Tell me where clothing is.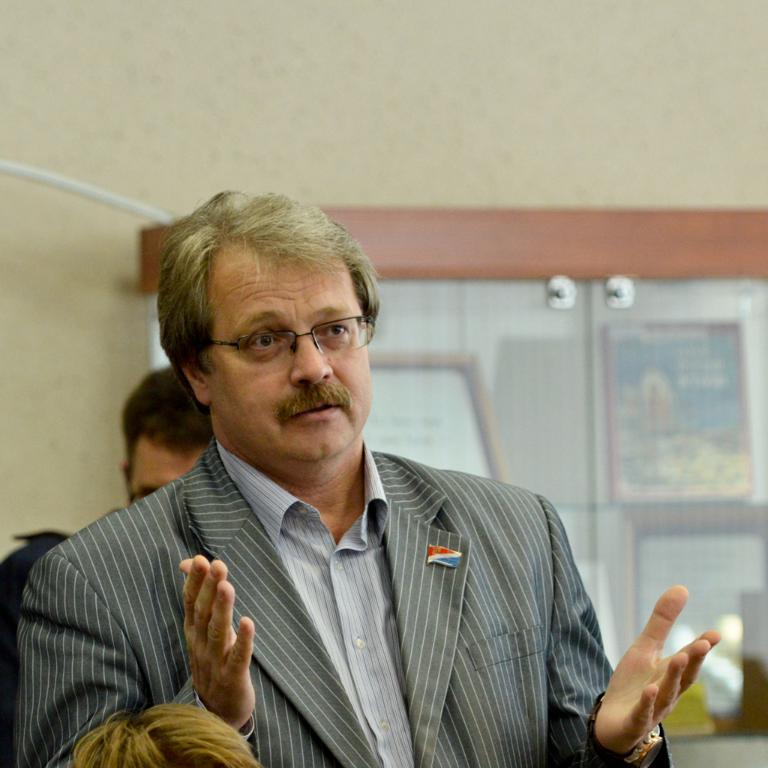
clothing is at {"x1": 64, "y1": 390, "x2": 633, "y2": 767}.
